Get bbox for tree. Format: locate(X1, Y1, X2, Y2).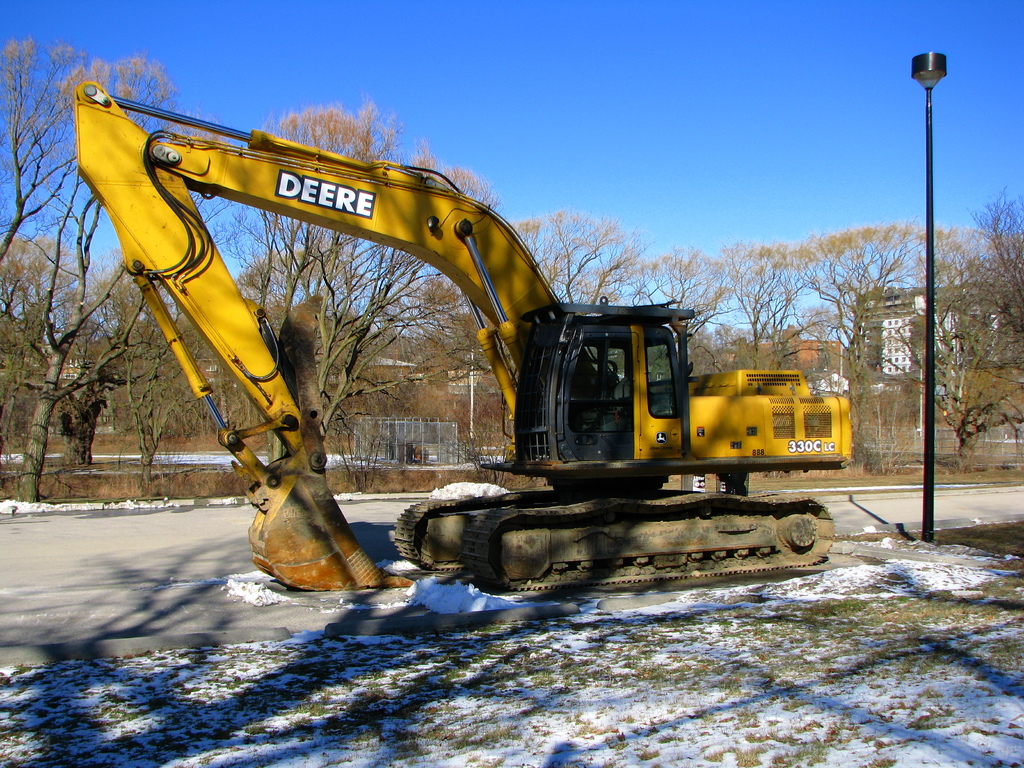
locate(29, 50, 223, 505).
